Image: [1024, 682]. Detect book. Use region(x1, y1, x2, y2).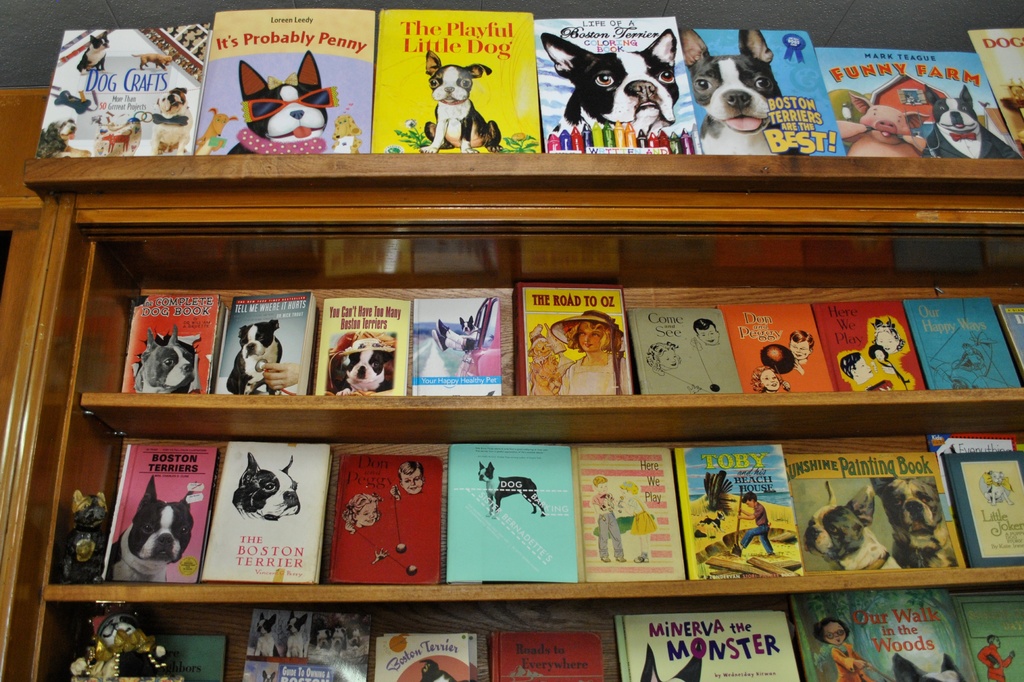
region(570, 446, 671, 585).
